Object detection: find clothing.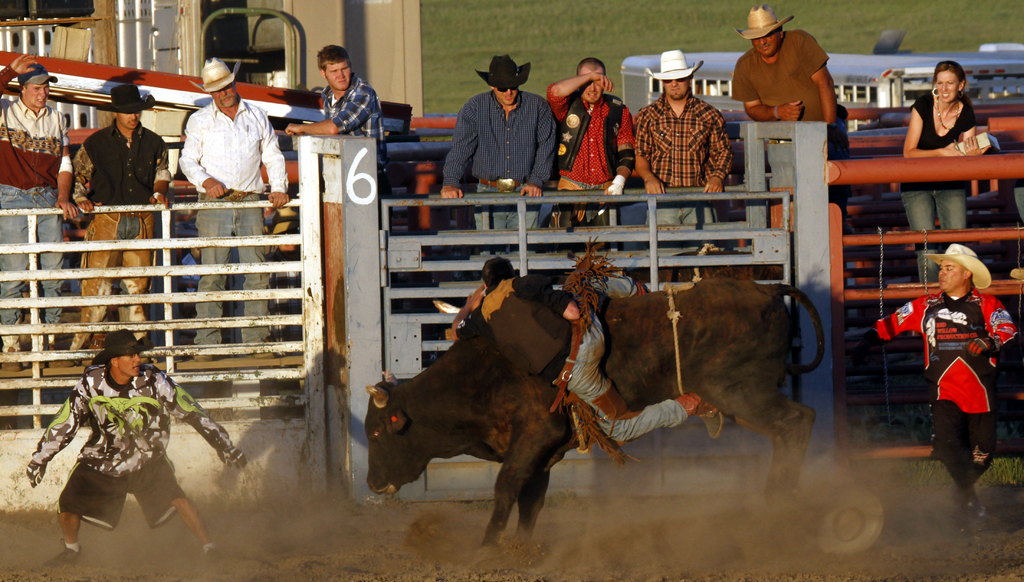
box(82, 103, 181, 354).
